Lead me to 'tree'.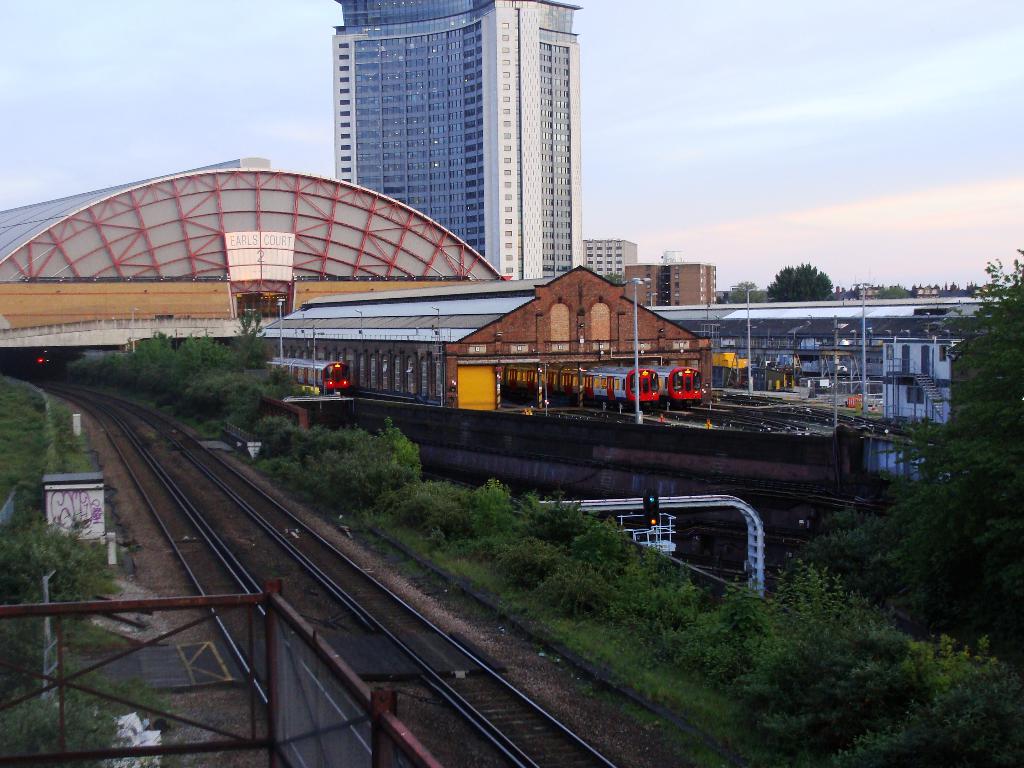
Lead to (930, 250, 1023, 564).
